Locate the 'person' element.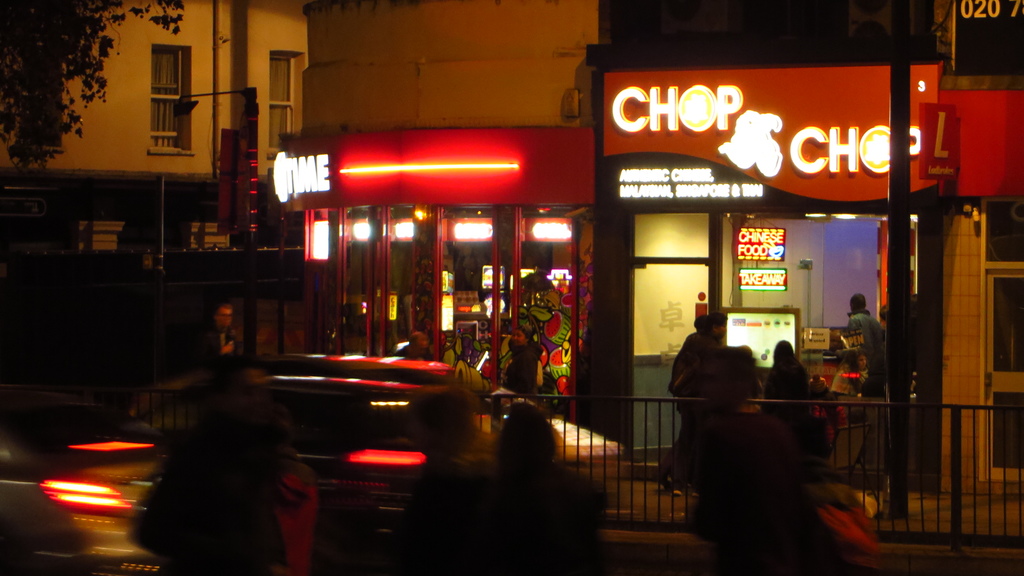
Element bbox: bbox(684, 345, 864, 575).
